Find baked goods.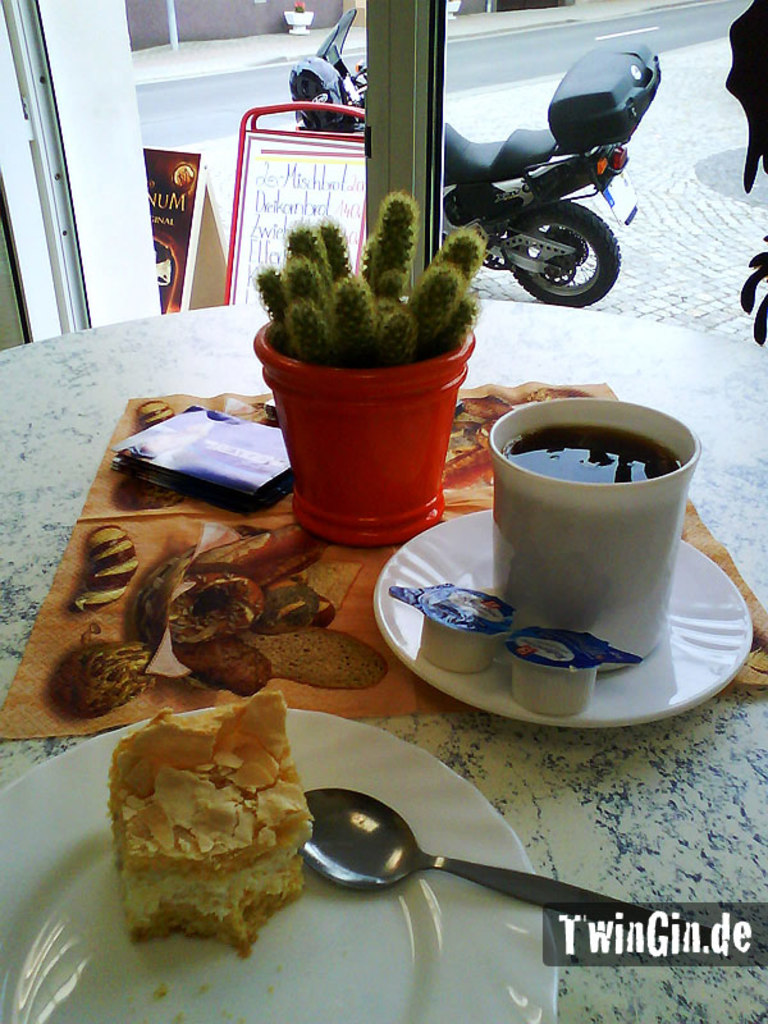
<region>64, 525, 140, 614</region>.
